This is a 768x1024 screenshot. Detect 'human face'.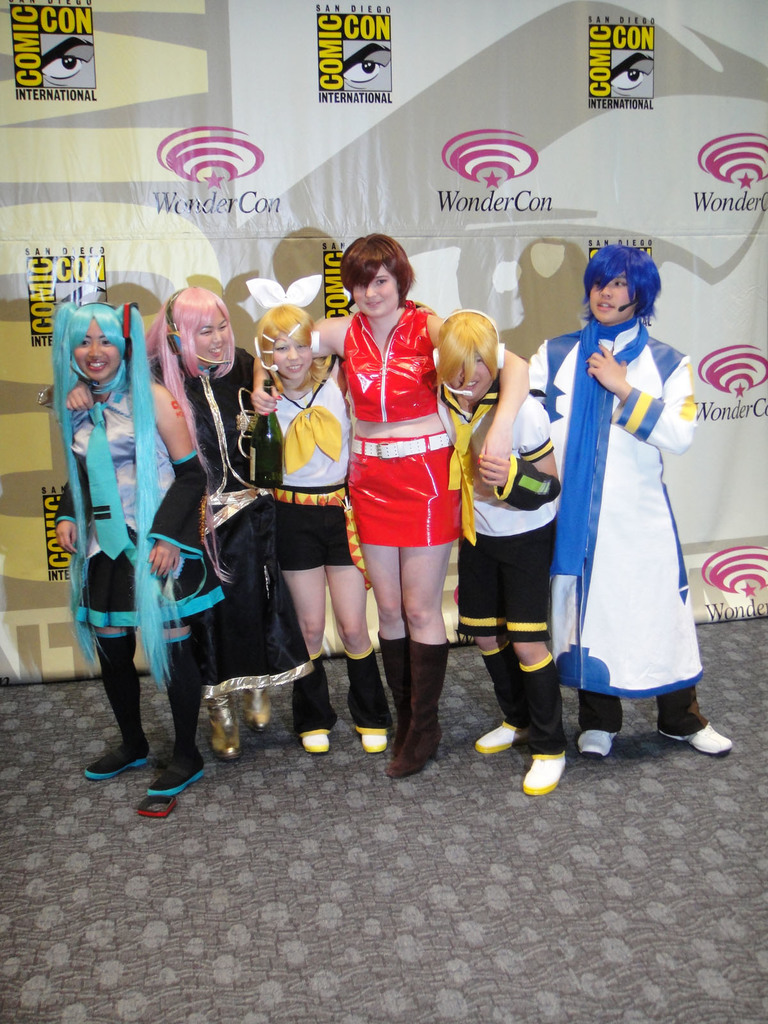
42 37 98 90.
